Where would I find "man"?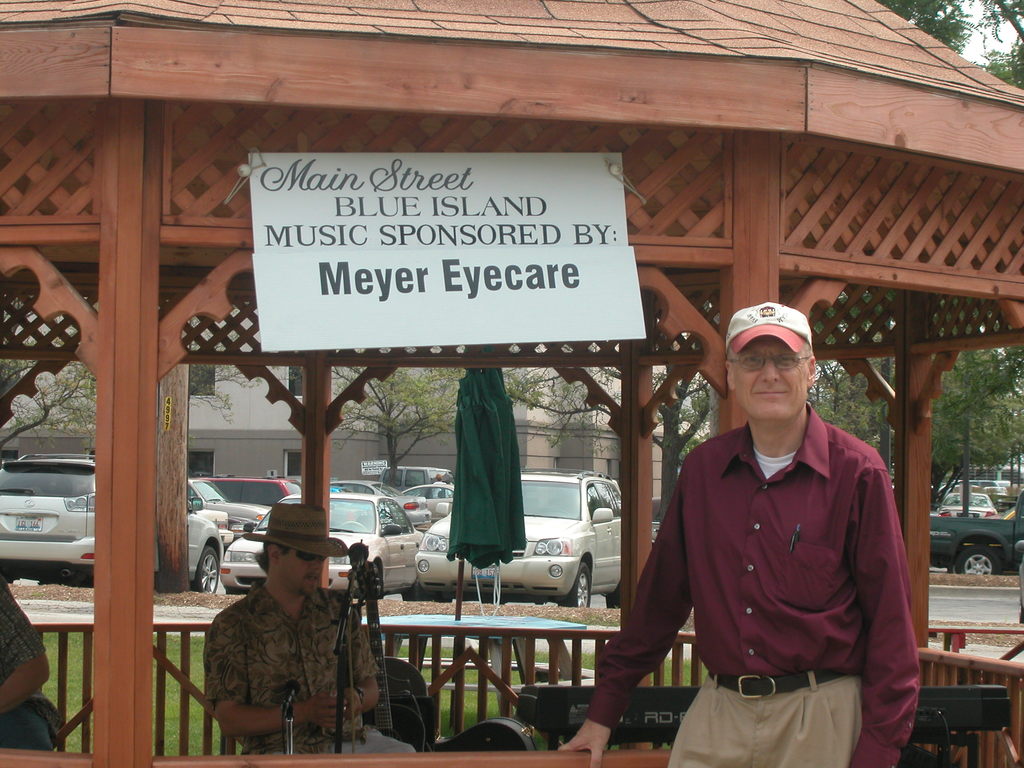
At (x1=633, y1=304, x2=920, y2=767).
